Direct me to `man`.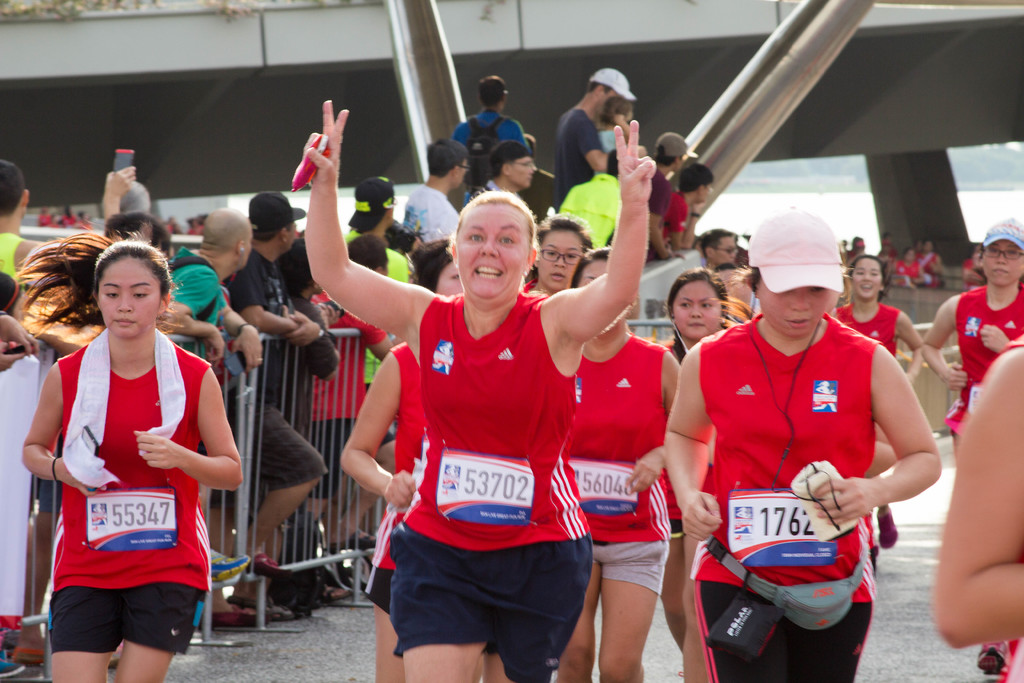
Direction: [x1=449, y1=73, x2=531, y2=195].
